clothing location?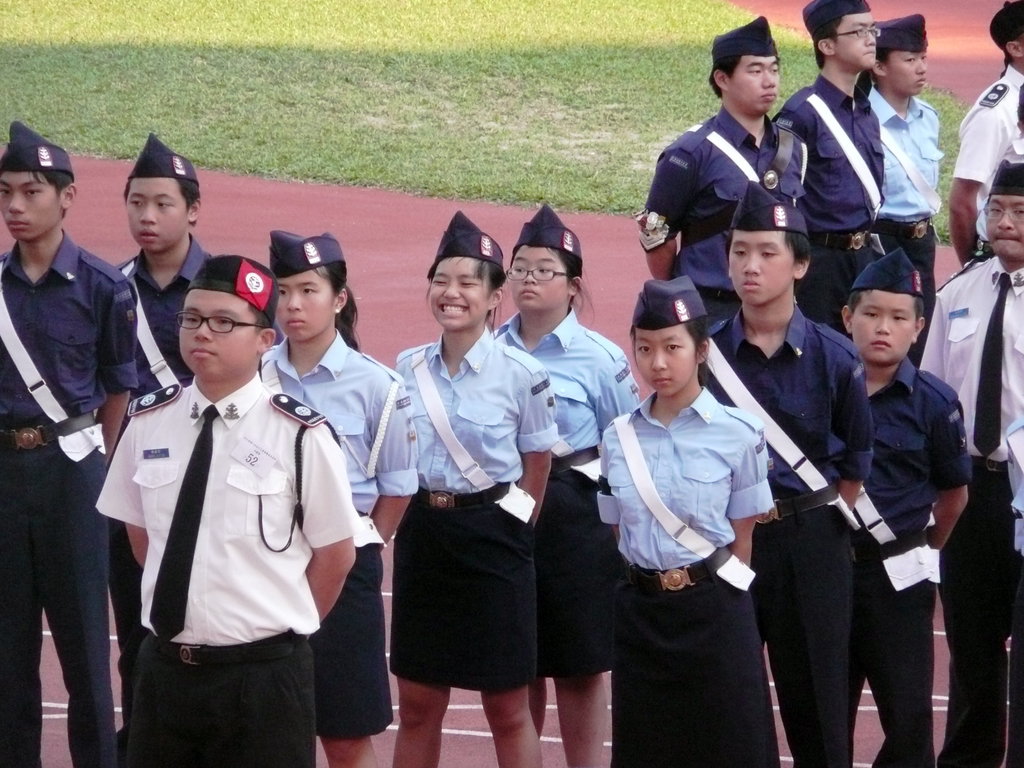
(x1=307, y1=525, x2=400, y2=749)
